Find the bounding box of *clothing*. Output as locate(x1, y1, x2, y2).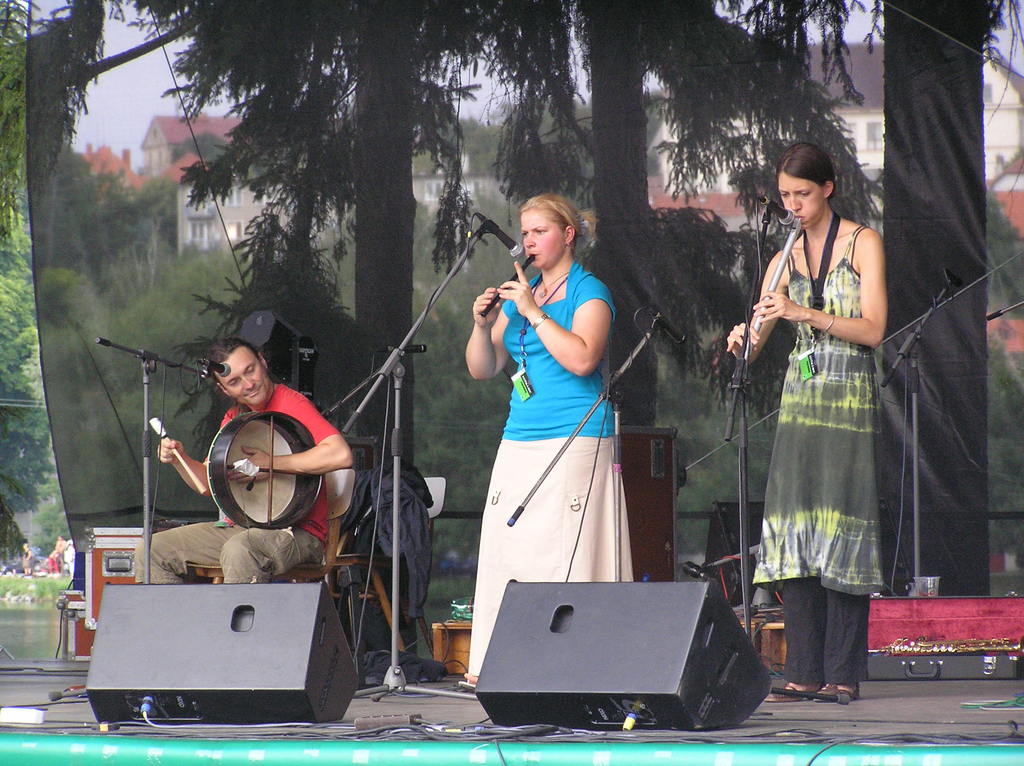
locate(22, 549, 32, 569).
